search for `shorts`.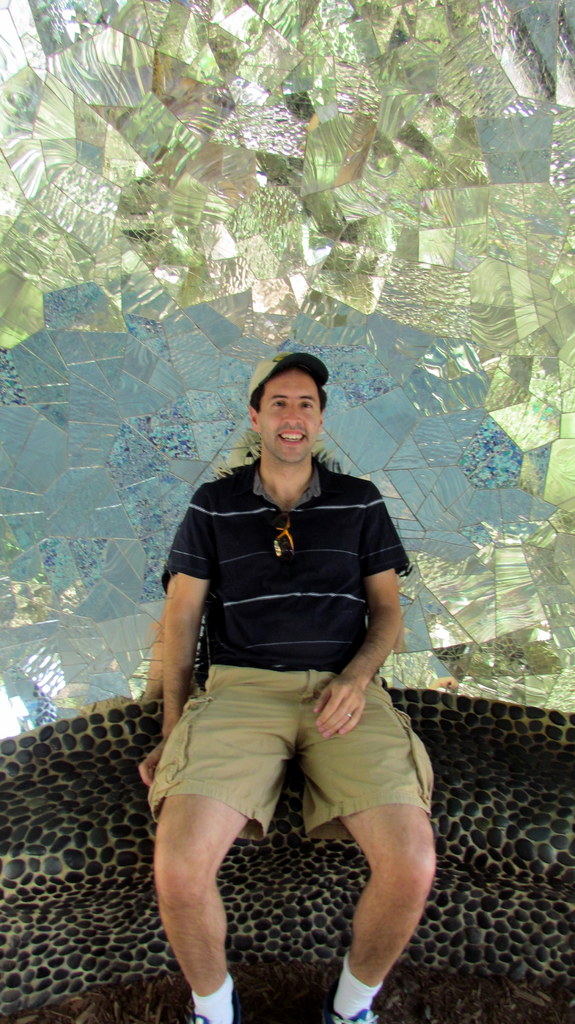
Found at (141,646,441,858).
